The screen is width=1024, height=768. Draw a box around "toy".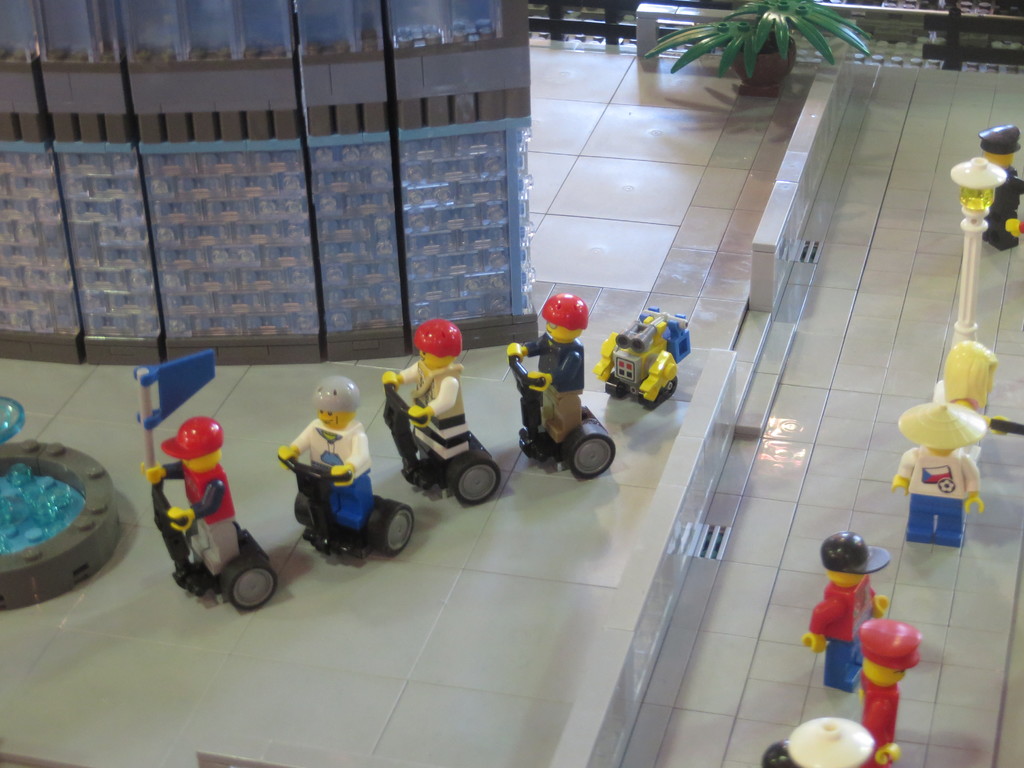
799,528,888,688.
